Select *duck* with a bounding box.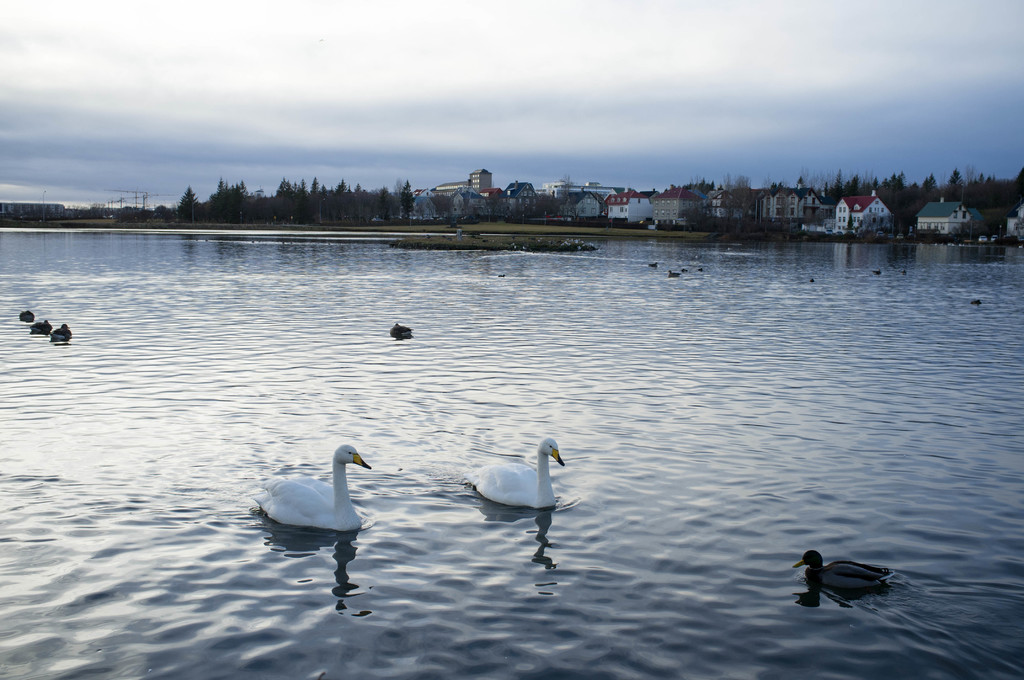
21:306:42:324.
